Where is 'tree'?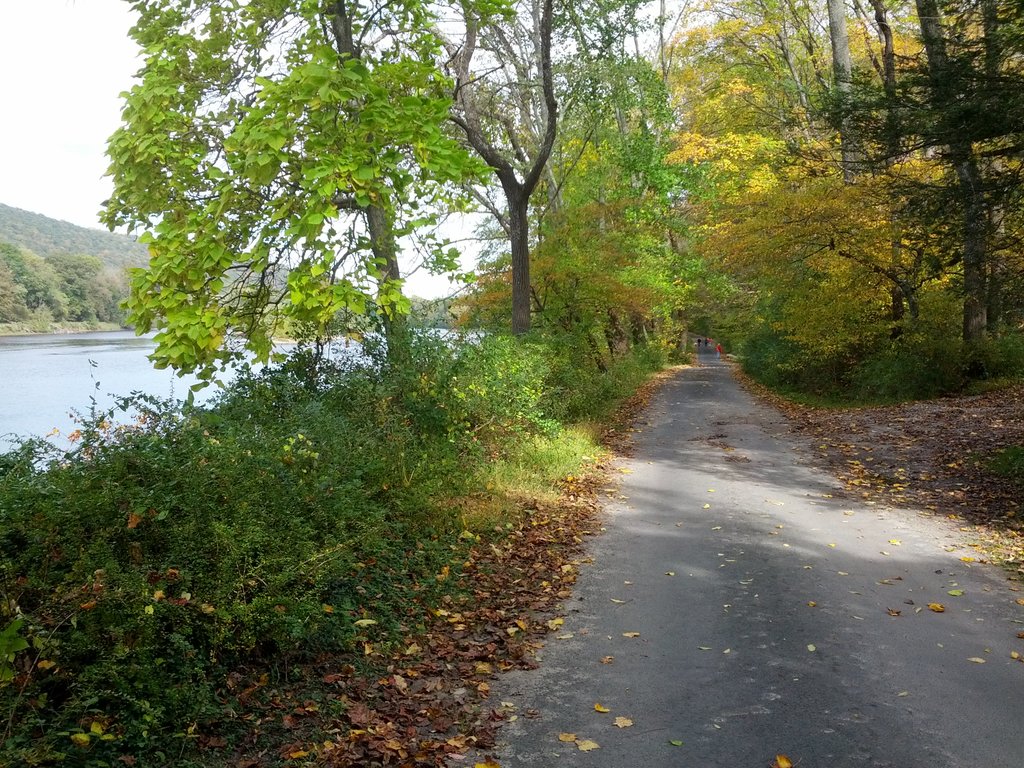
Rect(723, 0, 947, 212).
